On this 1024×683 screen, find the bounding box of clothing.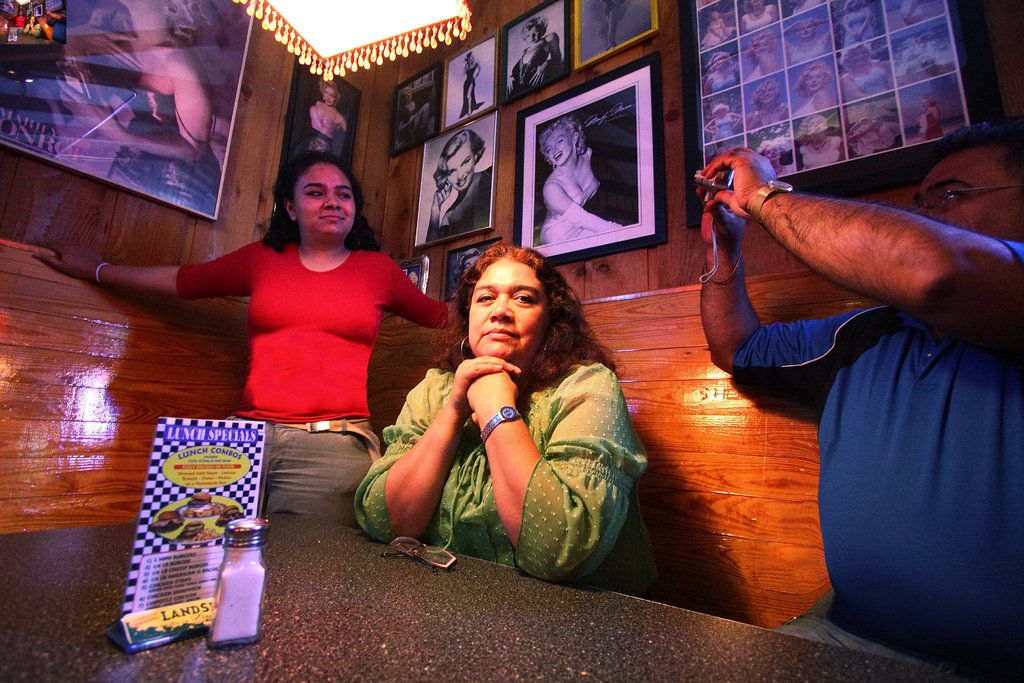
Bounding box: l=138, t=196, r=453, b=468.
